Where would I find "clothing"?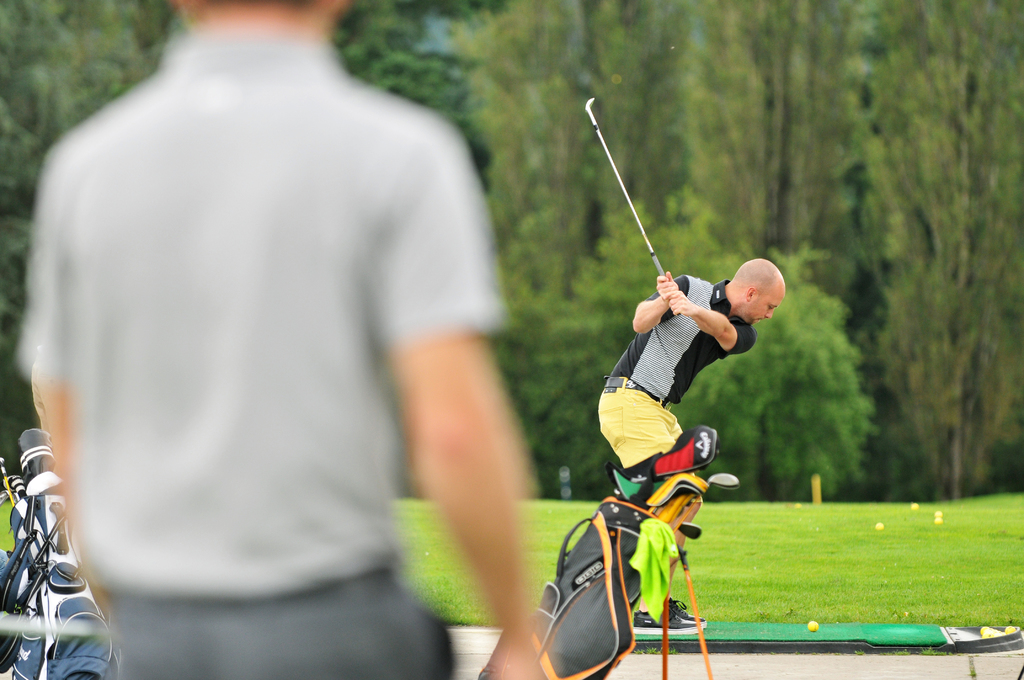
At left=630, top=501, right=680, bottom=624.
